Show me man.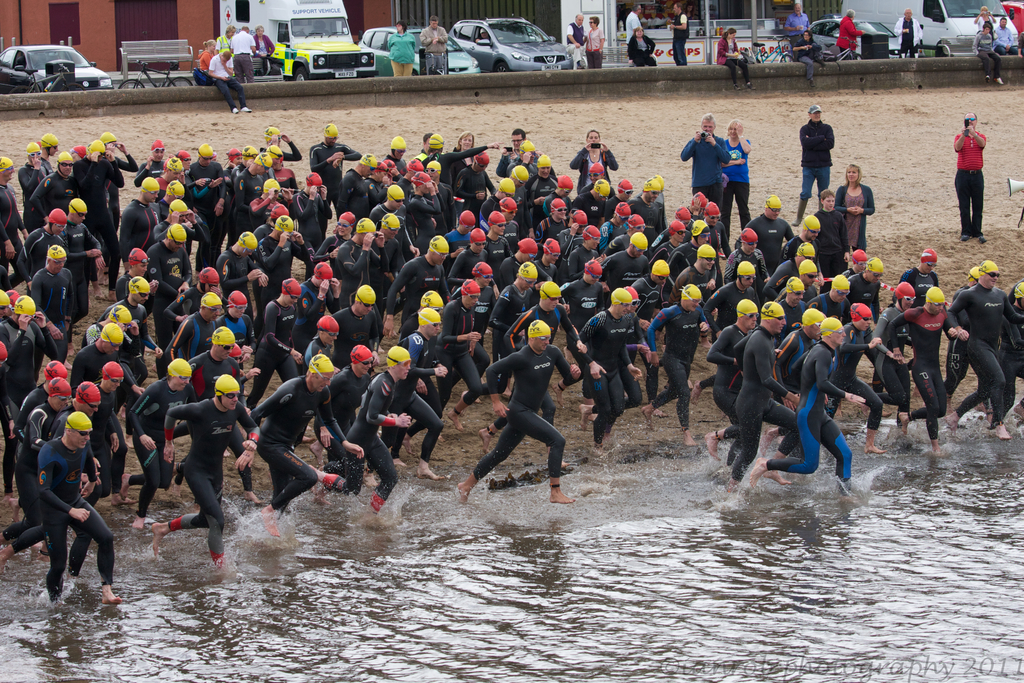
man is here: Rect(0, 158, 25, 273).
